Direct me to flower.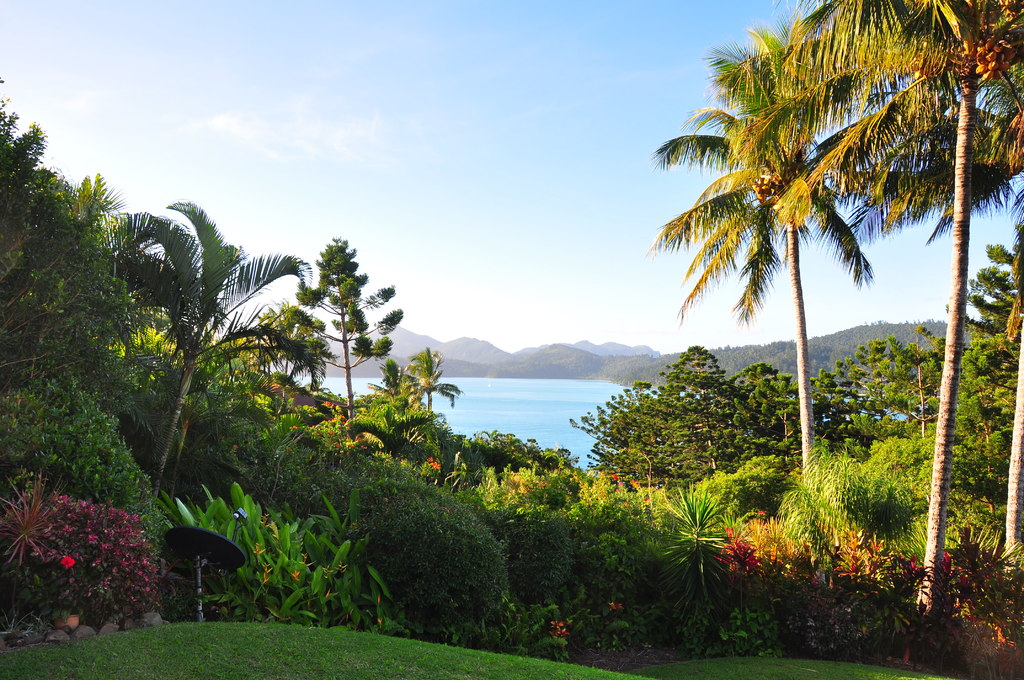
Direction: bbox=(610, 471, 616, 485).
